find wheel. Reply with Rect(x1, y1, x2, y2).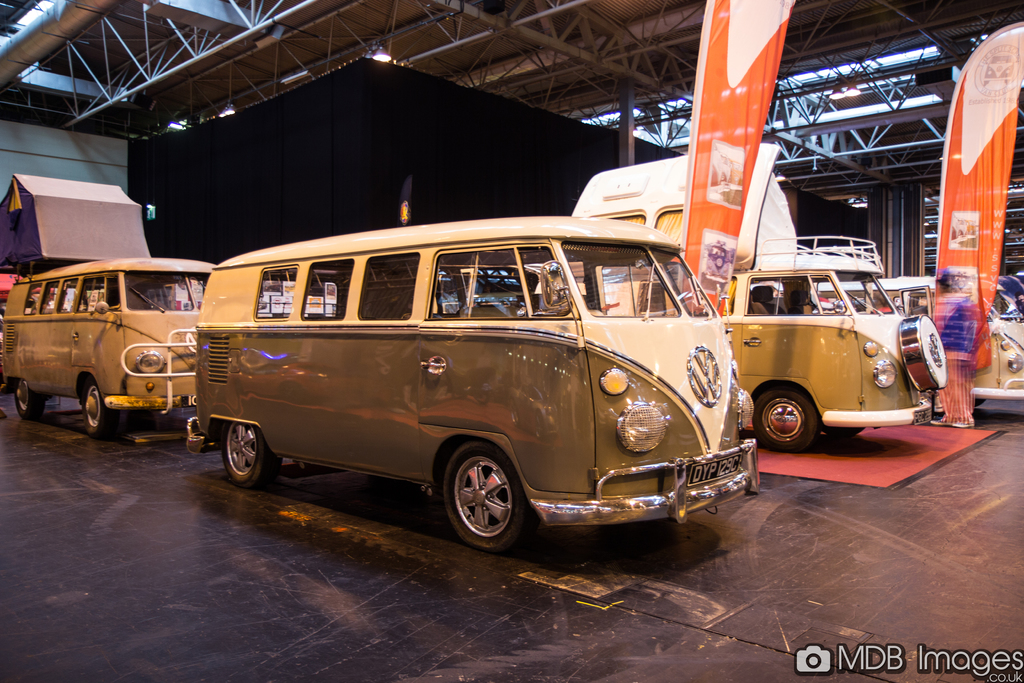
Rect(80, 384, 120, 437).
